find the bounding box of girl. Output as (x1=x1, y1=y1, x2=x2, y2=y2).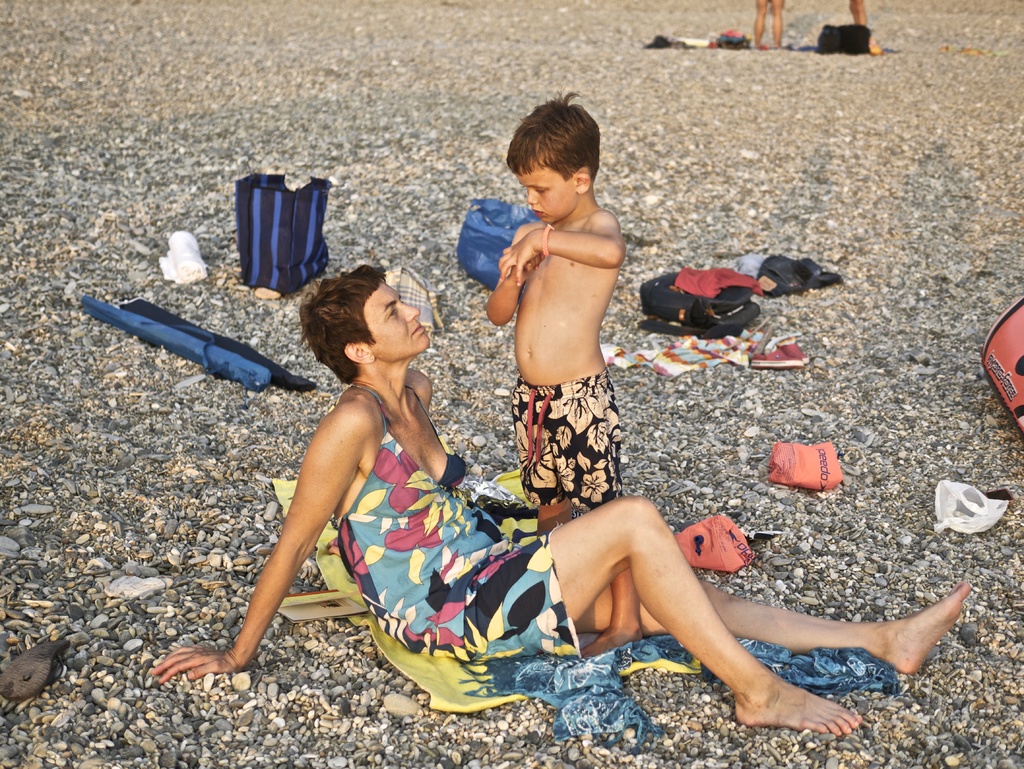
(x1=150, y1=268, x2=962, y2=736).
